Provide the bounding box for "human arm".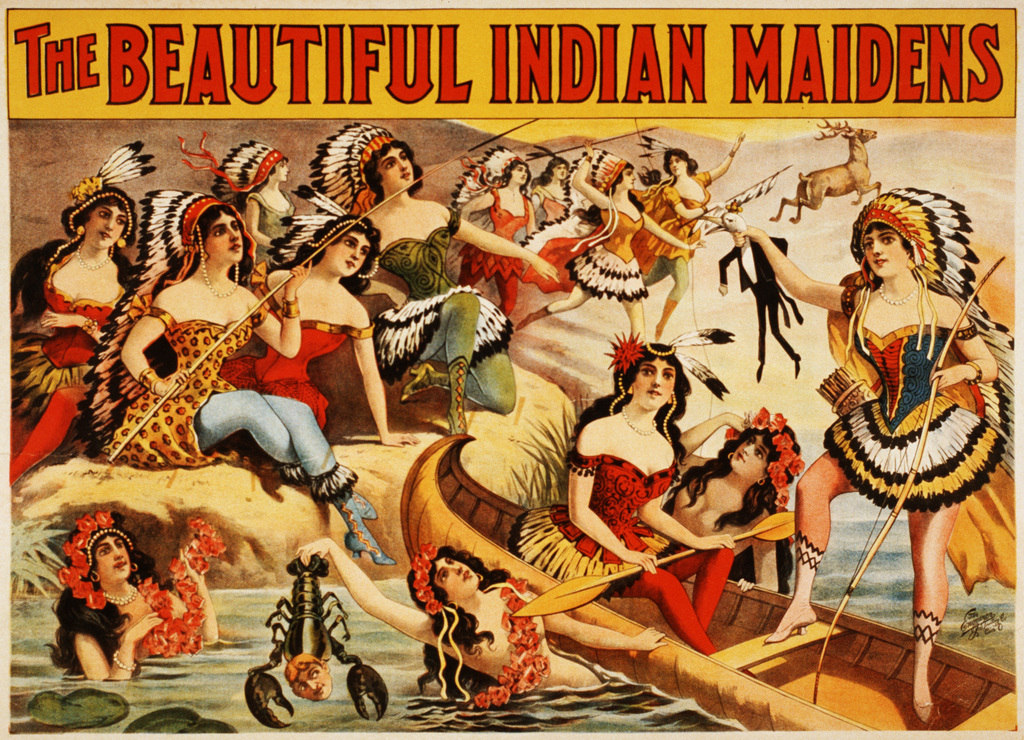
box(246, 197, 273, 247).
